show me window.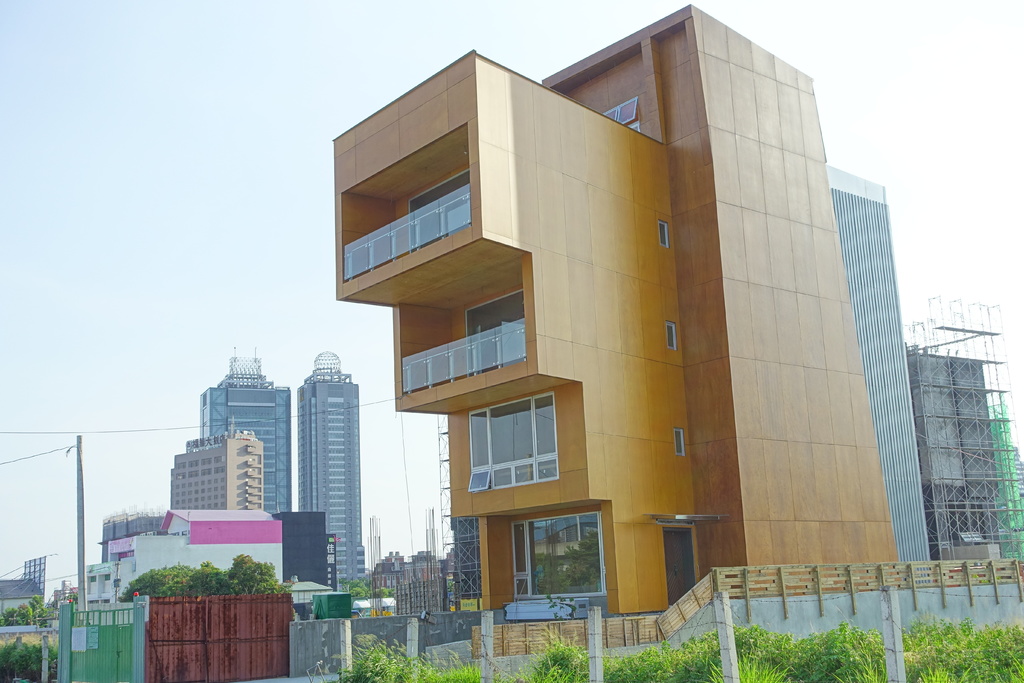
window is here: [603,97,639,135].
